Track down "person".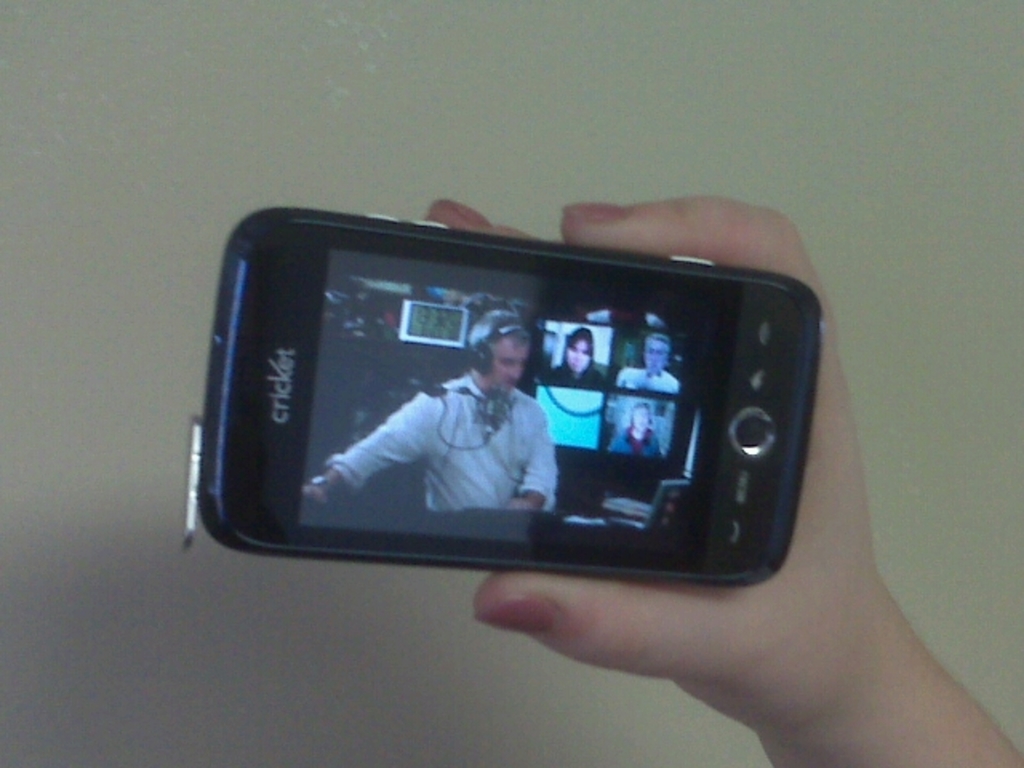
Tracked to 296,312,560,514.
